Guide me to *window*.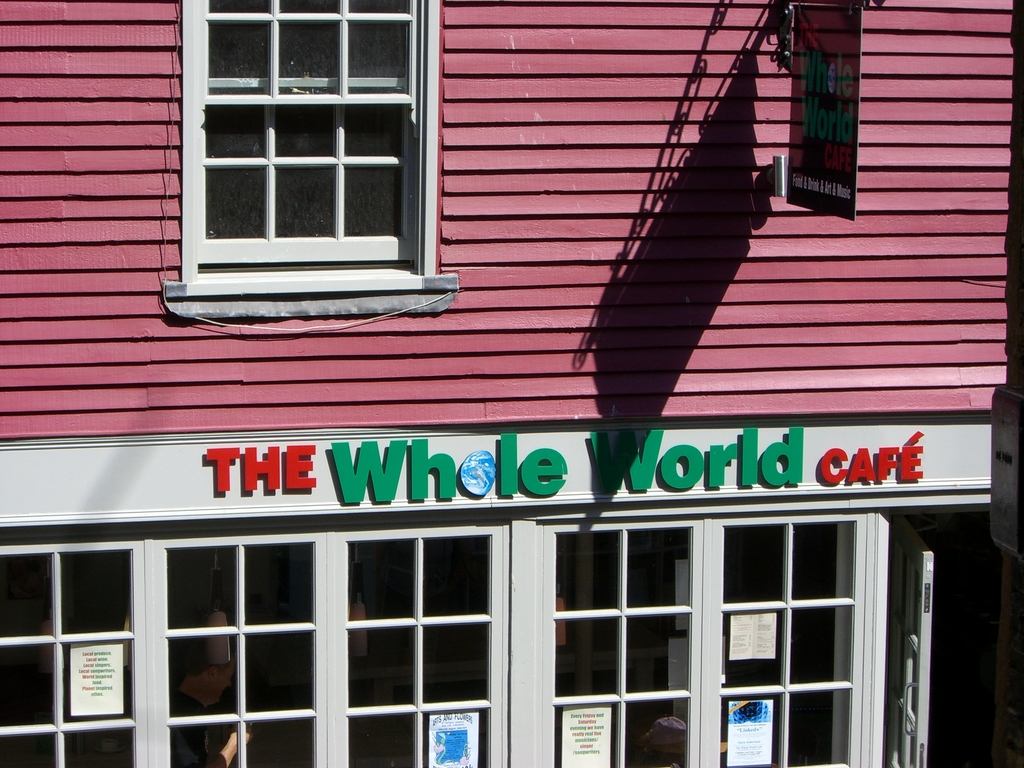
Guidance: pyautogui.locateOnScreen(163, 0, 454, 308).
